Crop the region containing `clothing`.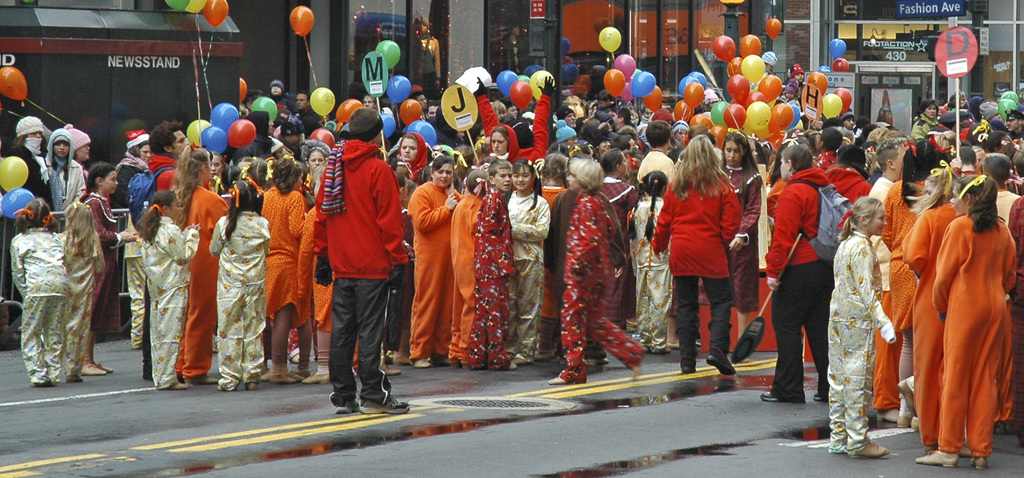
Crop region: (404,179,463,361).
